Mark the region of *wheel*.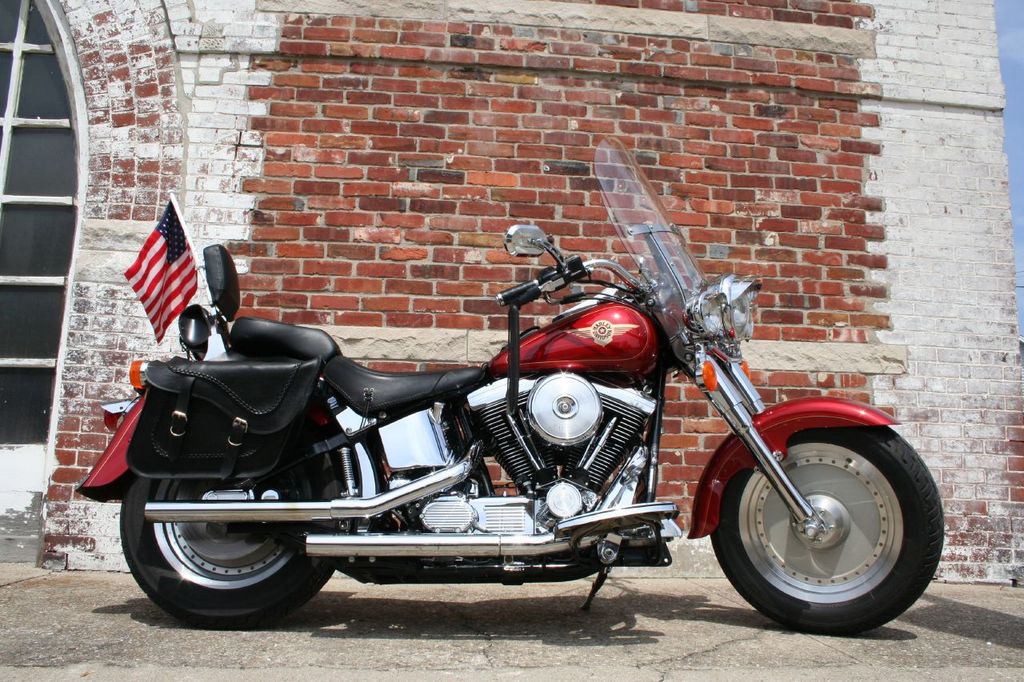
Region: left=719, top=429, right=936, bottom=627.
